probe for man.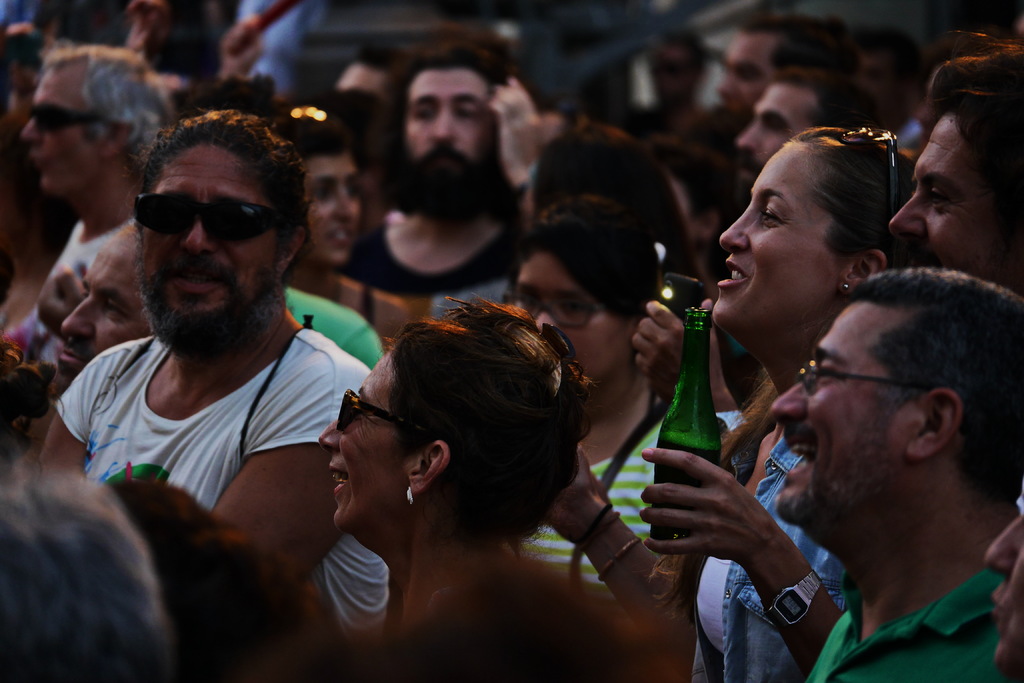
Probe result: box=[771, 268, 1023, 682].
